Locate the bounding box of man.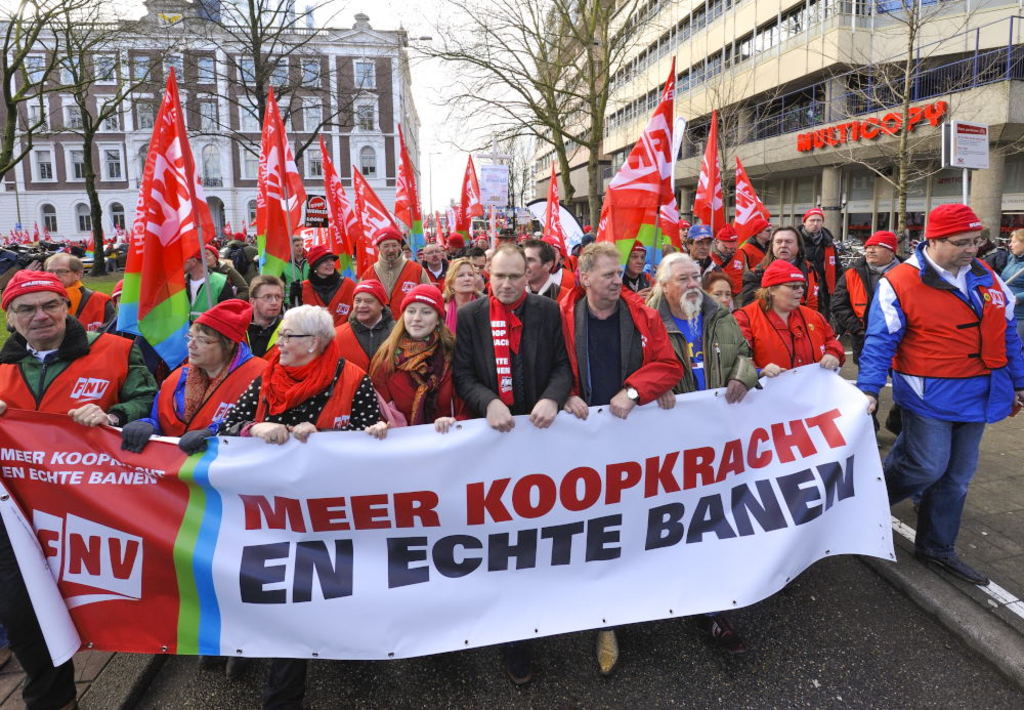
Bounding box: (left=828, top=226, right=905, bottom=430).
